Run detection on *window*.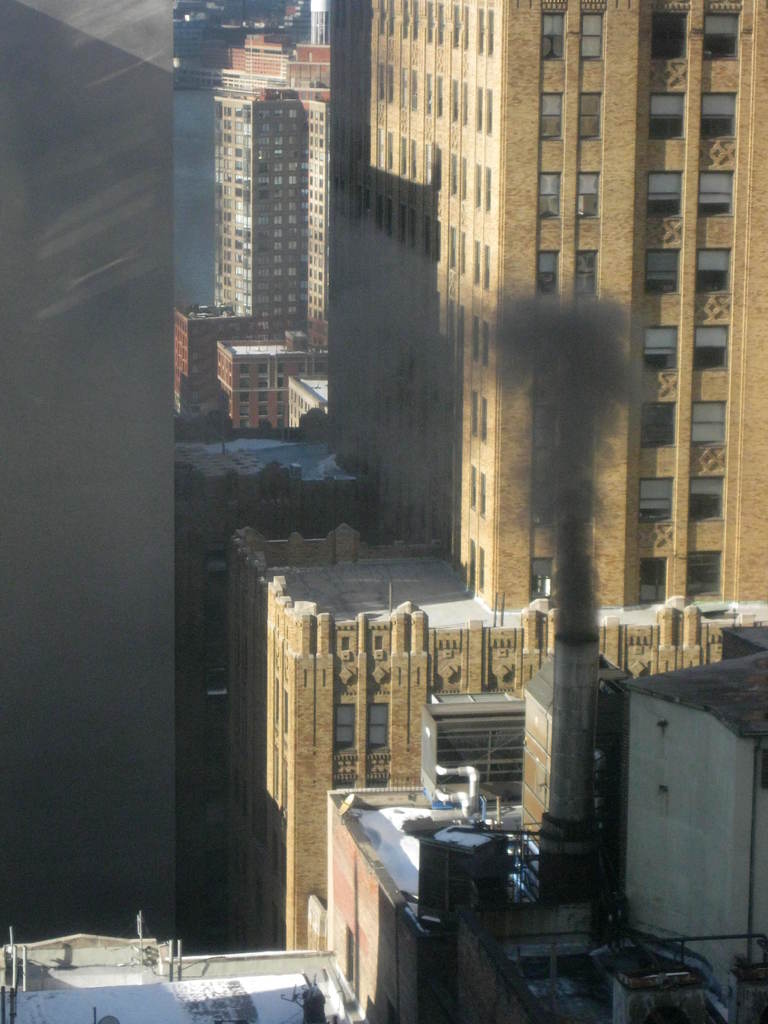
Result: rect(651, 174, 682, 220).
